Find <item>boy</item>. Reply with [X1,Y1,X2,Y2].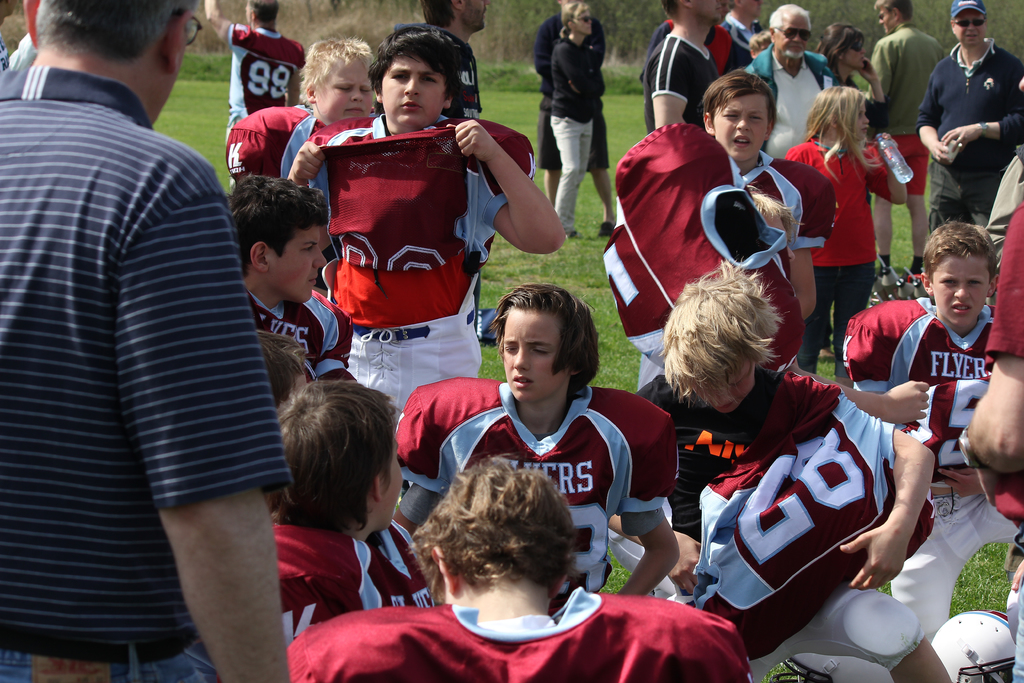
[634,63,840,390].
